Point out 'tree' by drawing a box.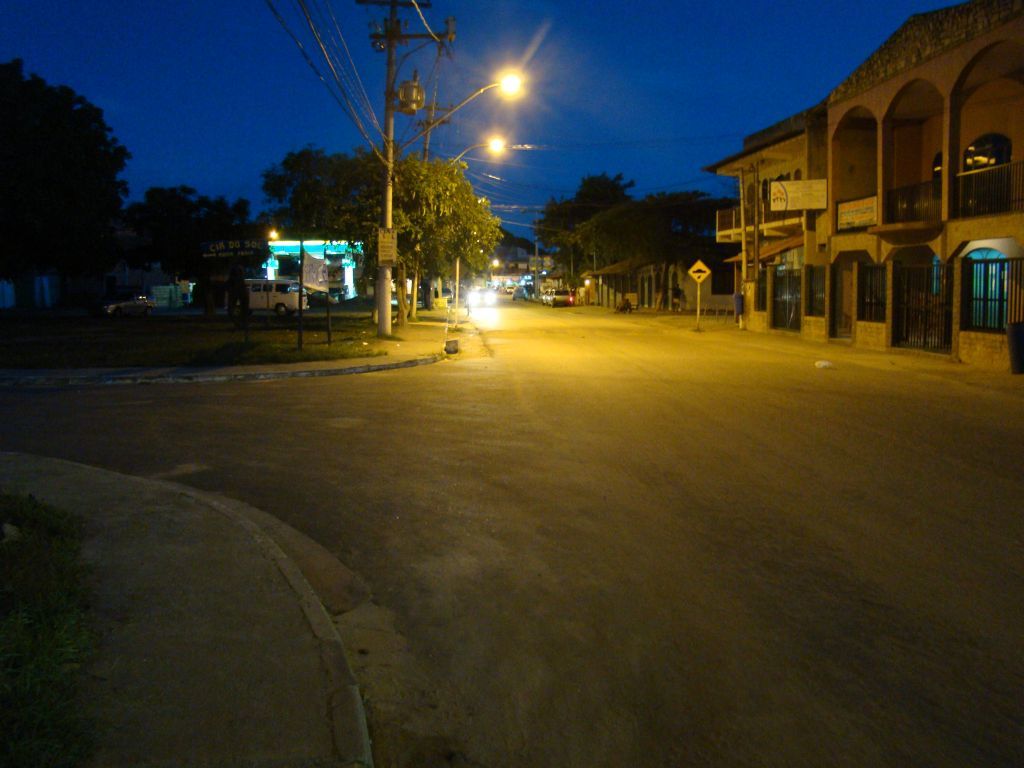
box=[256, 143, 505, 320].
